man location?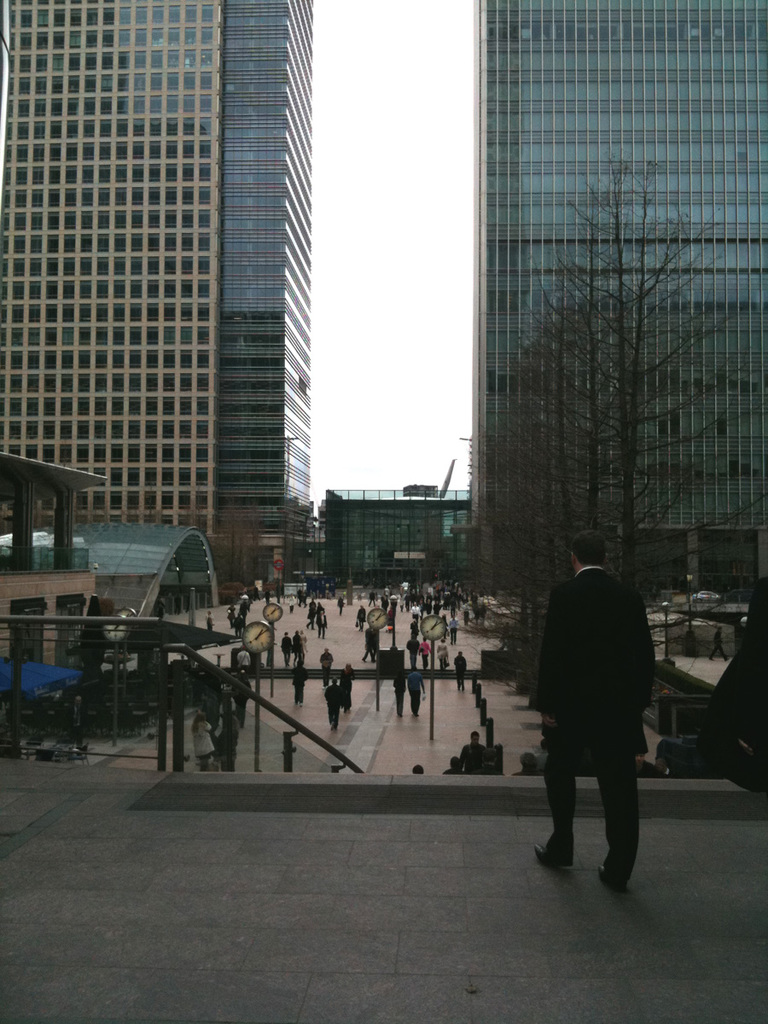
left=442, top=756, right=472, bottom=775
